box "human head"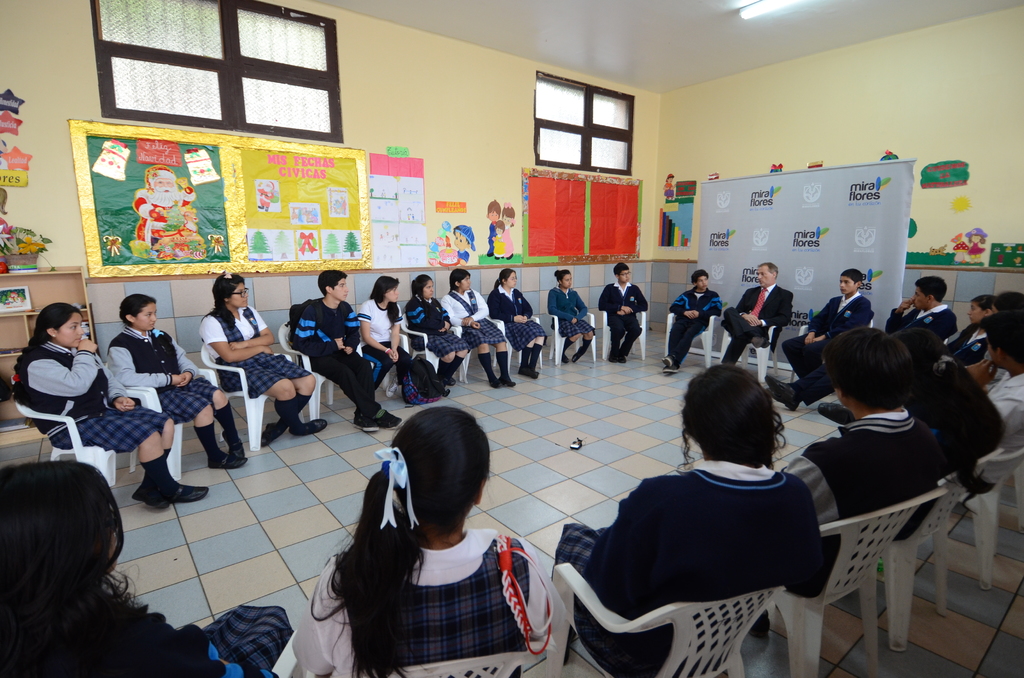
614 262 629 284
